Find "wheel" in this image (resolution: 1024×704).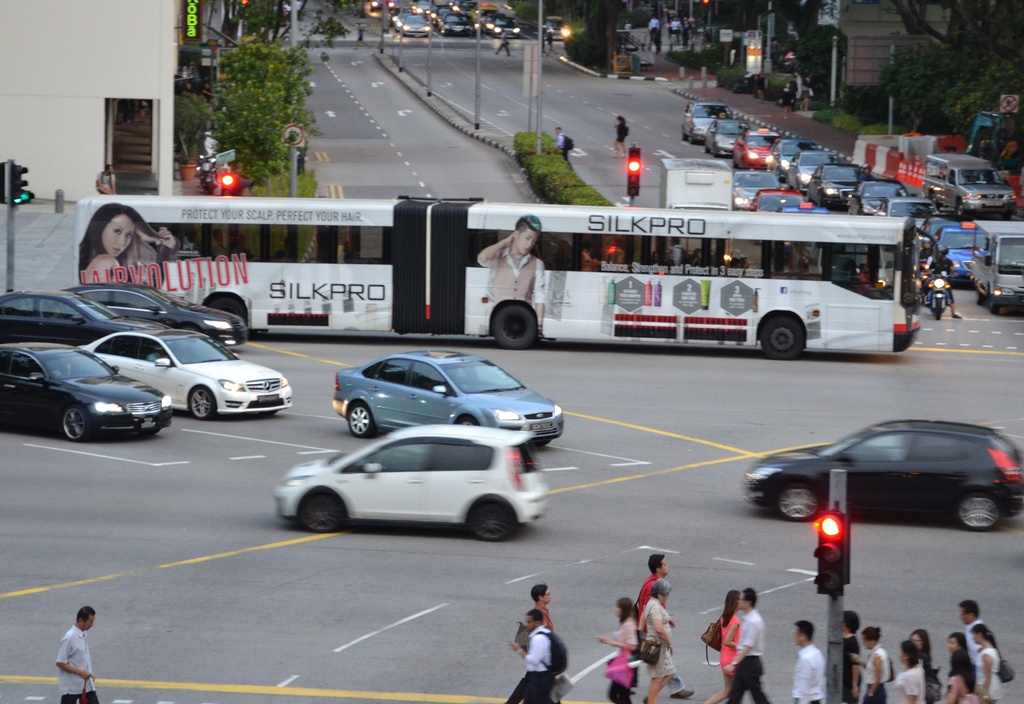
[774, 484, 814, 521].
